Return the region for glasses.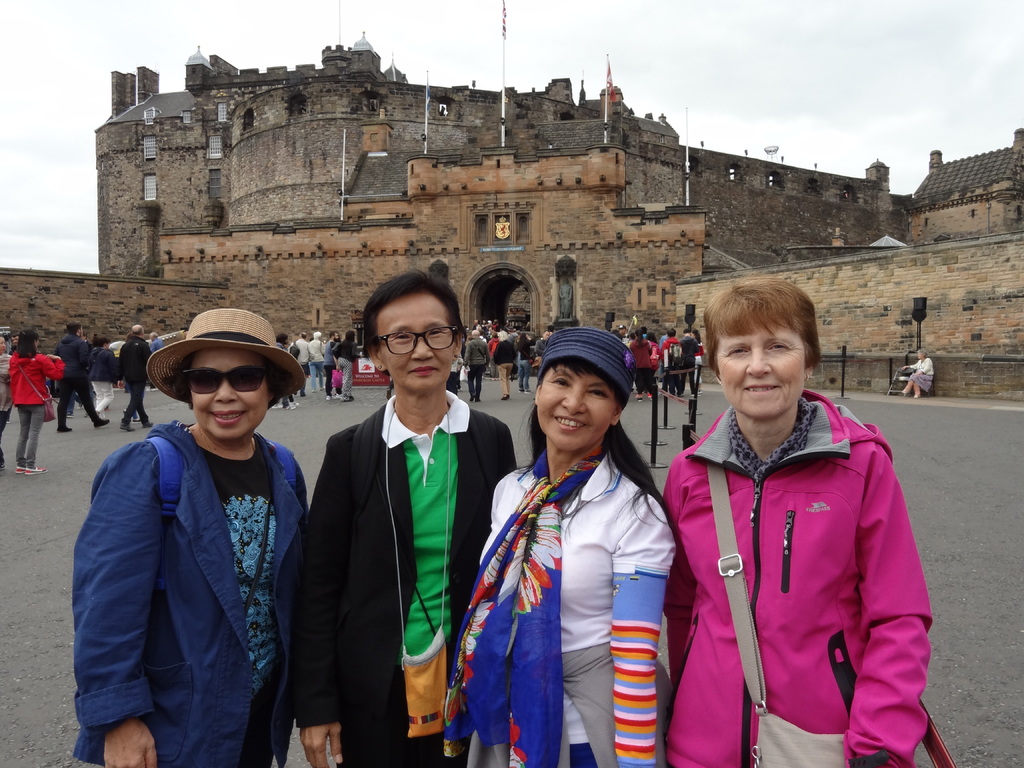
{"x1": 172, "y1": 360, "x2": 278, "y2": 395}.
